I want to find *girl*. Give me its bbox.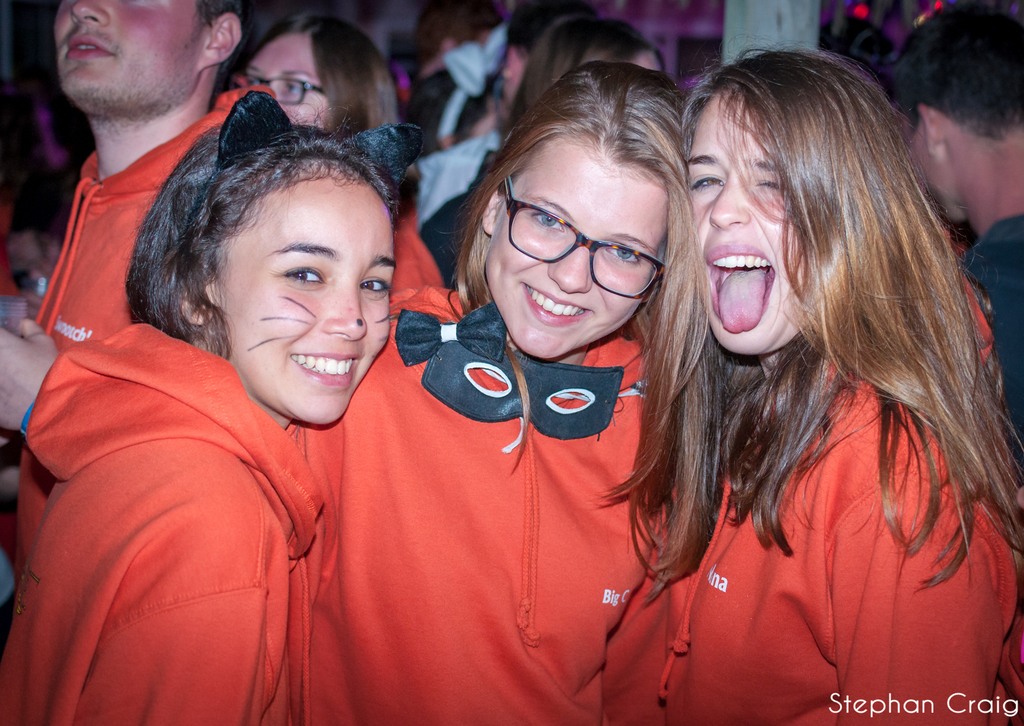
<box>611,29,1023,725</box>.
